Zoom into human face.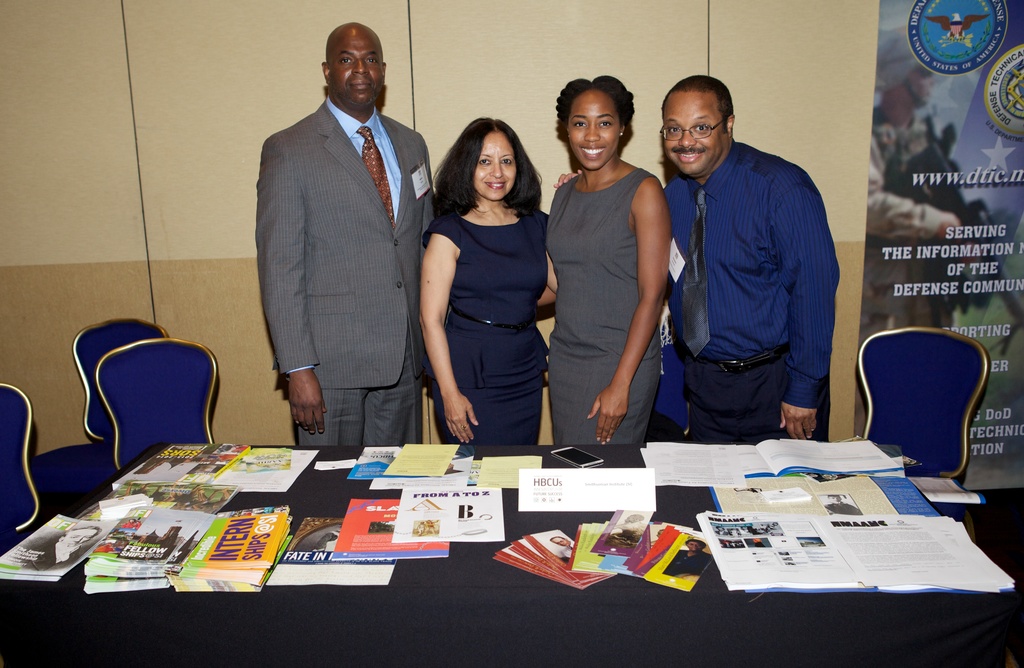
Zoom target: detection(659, 88, 724, 174).
